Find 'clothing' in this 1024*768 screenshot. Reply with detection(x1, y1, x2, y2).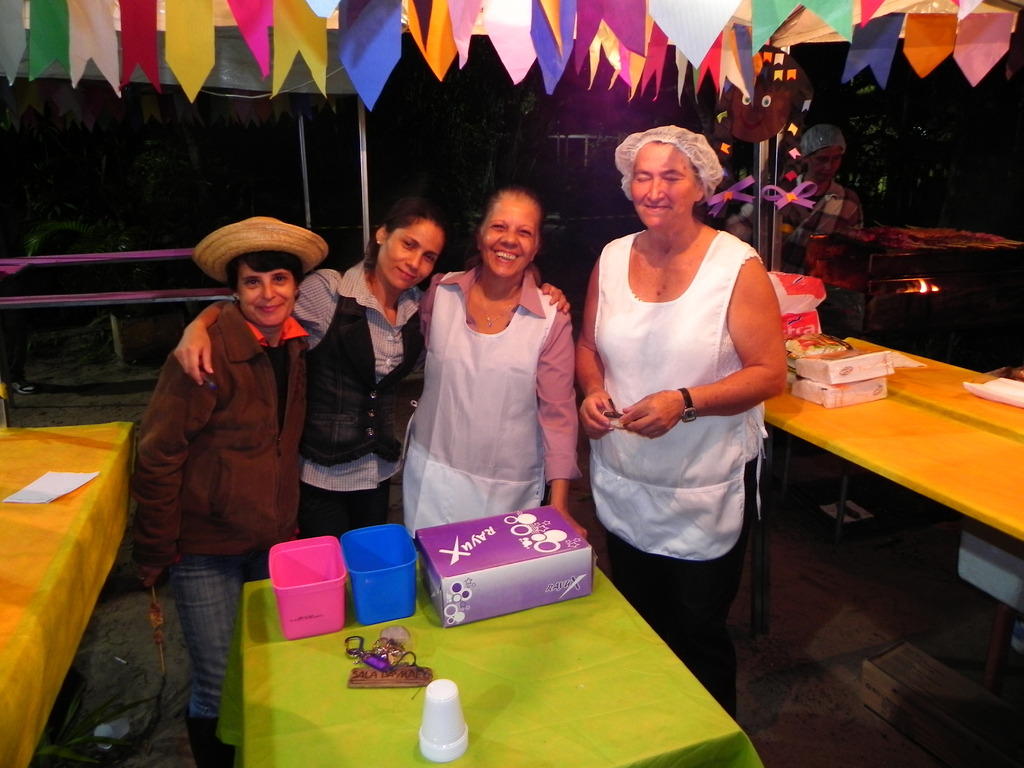
detection(296, 255, 431, 535).
